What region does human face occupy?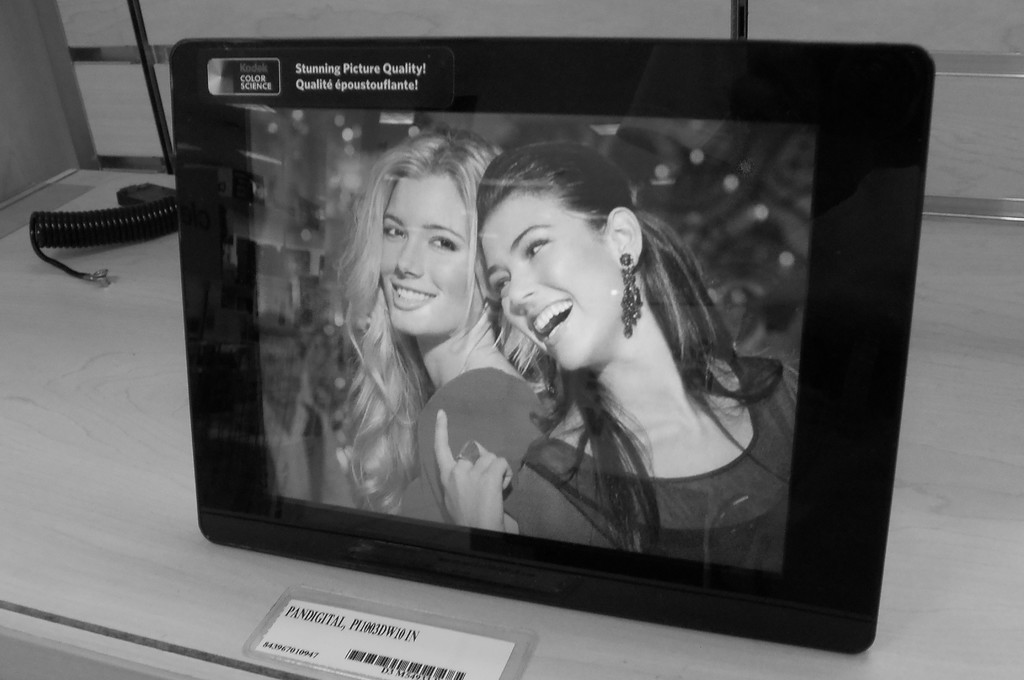
rect(383, 168, 474, 338).
